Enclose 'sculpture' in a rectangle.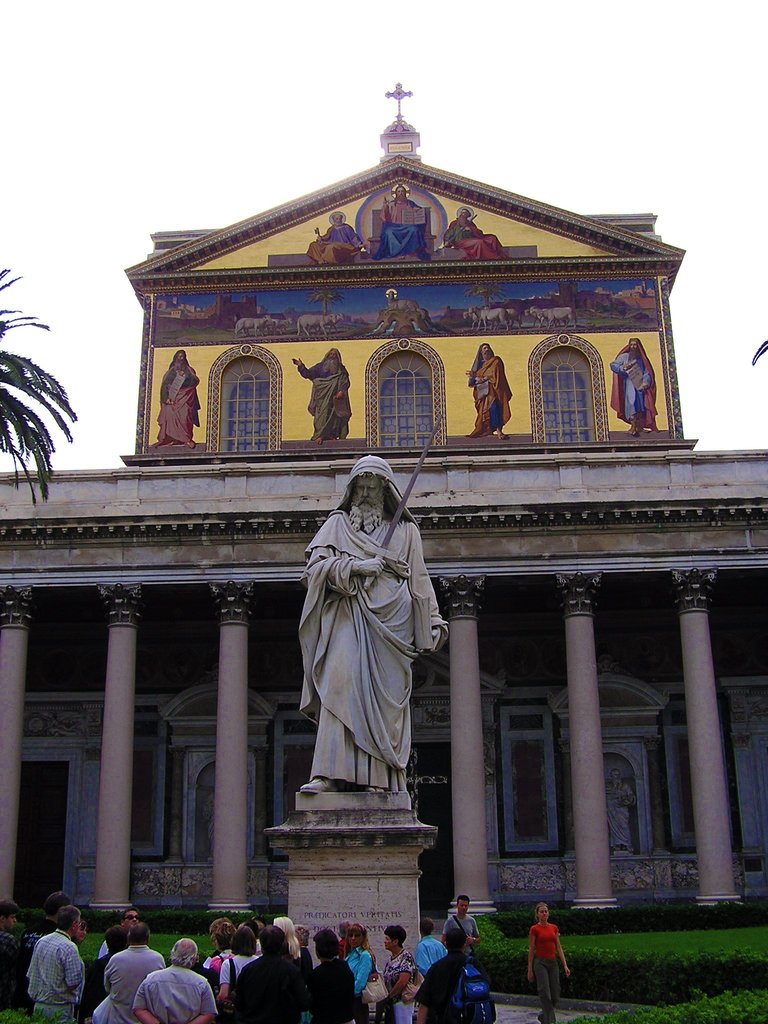
region(461, 344, 516, 437).
